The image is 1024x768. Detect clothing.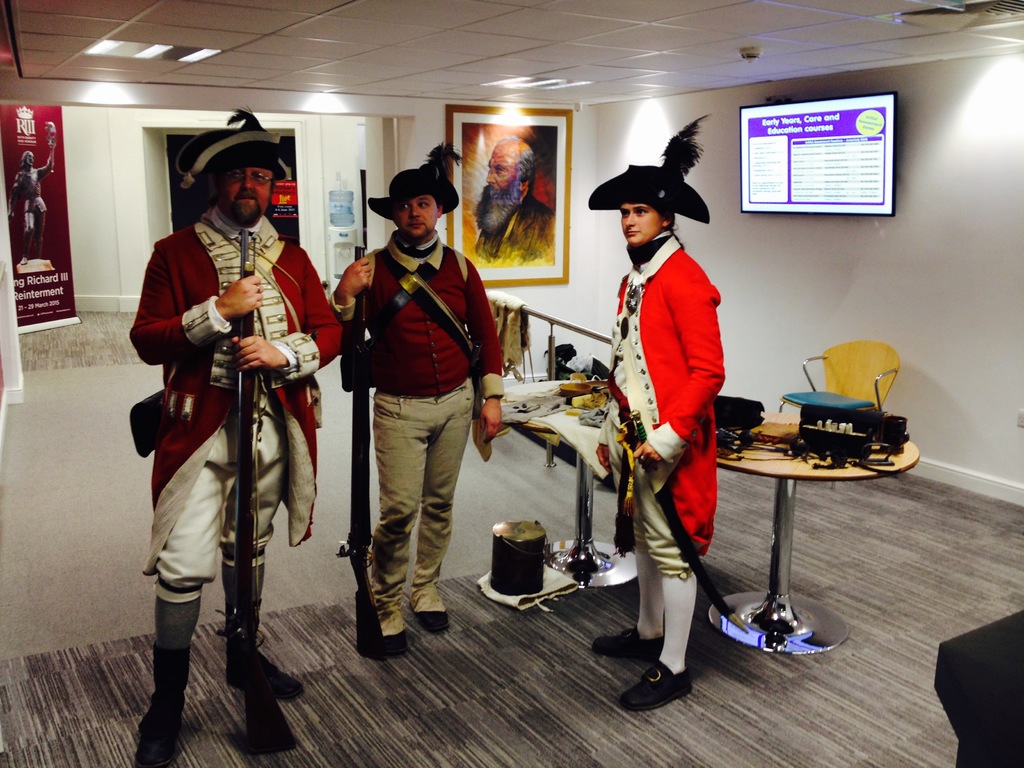
Detection: (607, 227, 728, 675).
